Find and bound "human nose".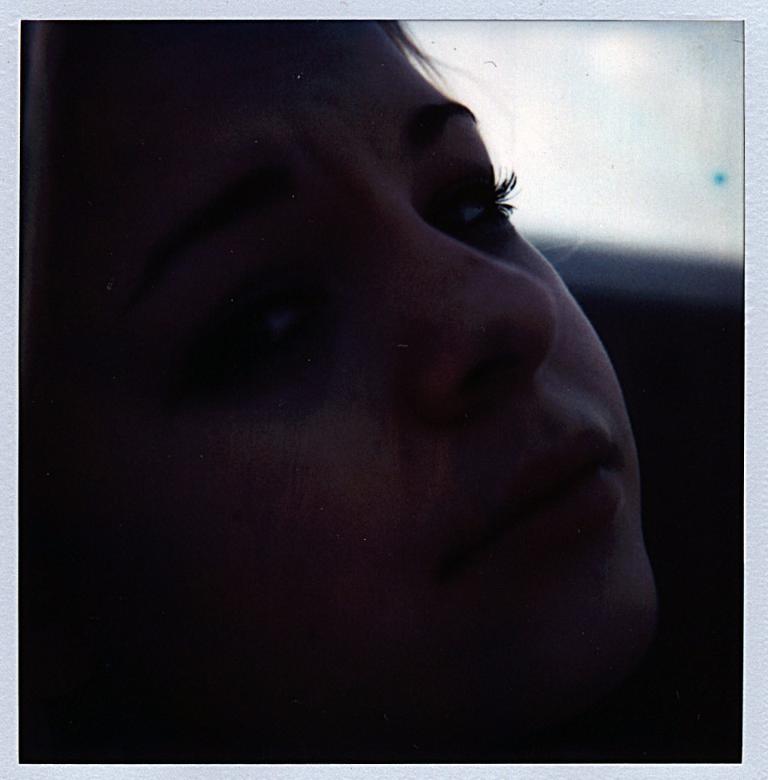
Bound: region(356, 215, 561, 419).
